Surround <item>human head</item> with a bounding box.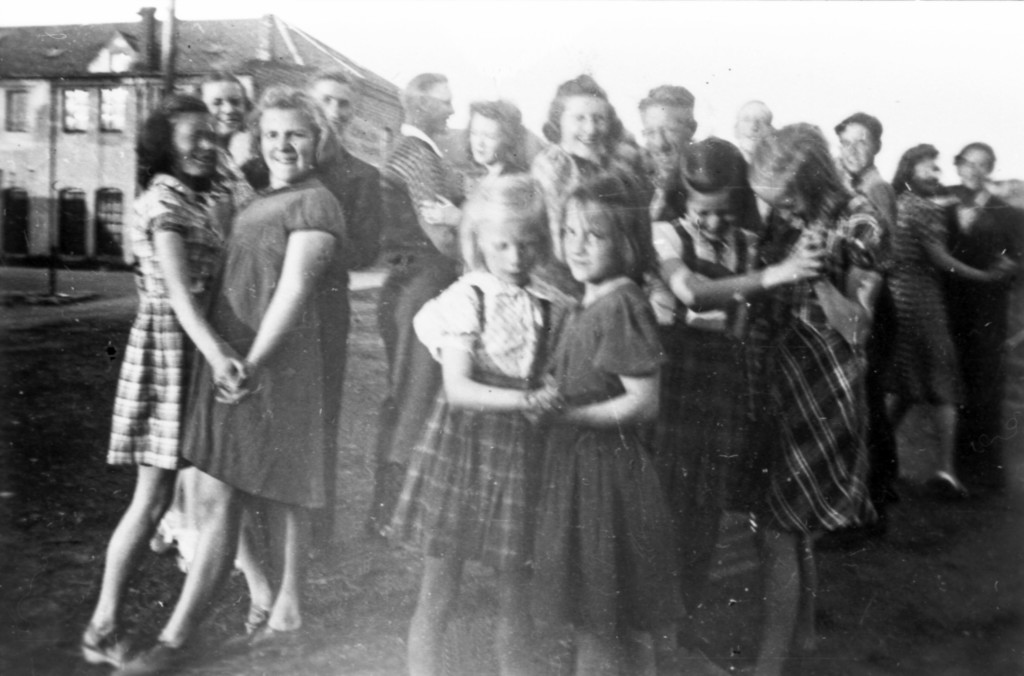
749 122 845 222.
